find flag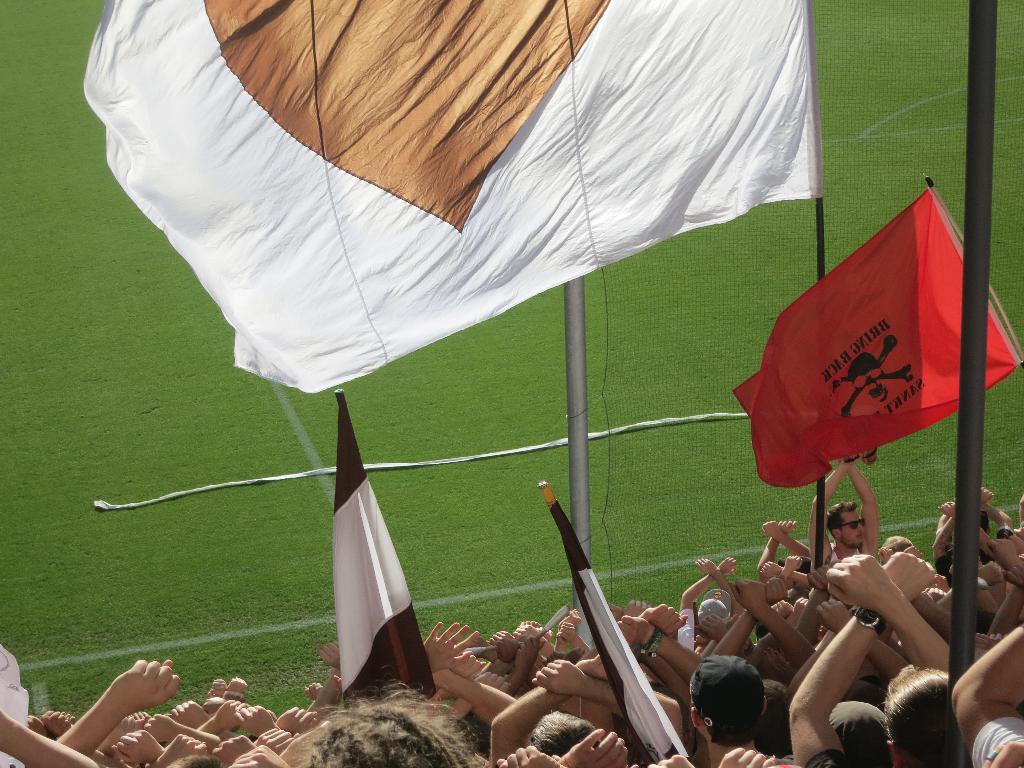
l=545, t=503, r=694, b=766
